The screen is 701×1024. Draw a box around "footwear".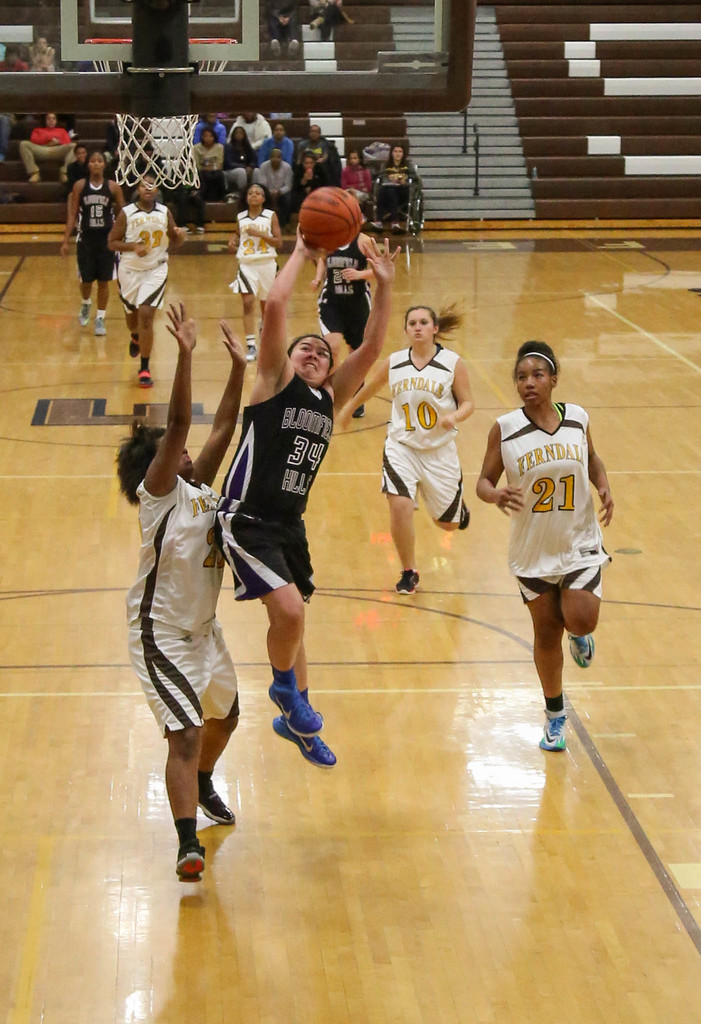
453, 501, 472, 527.
